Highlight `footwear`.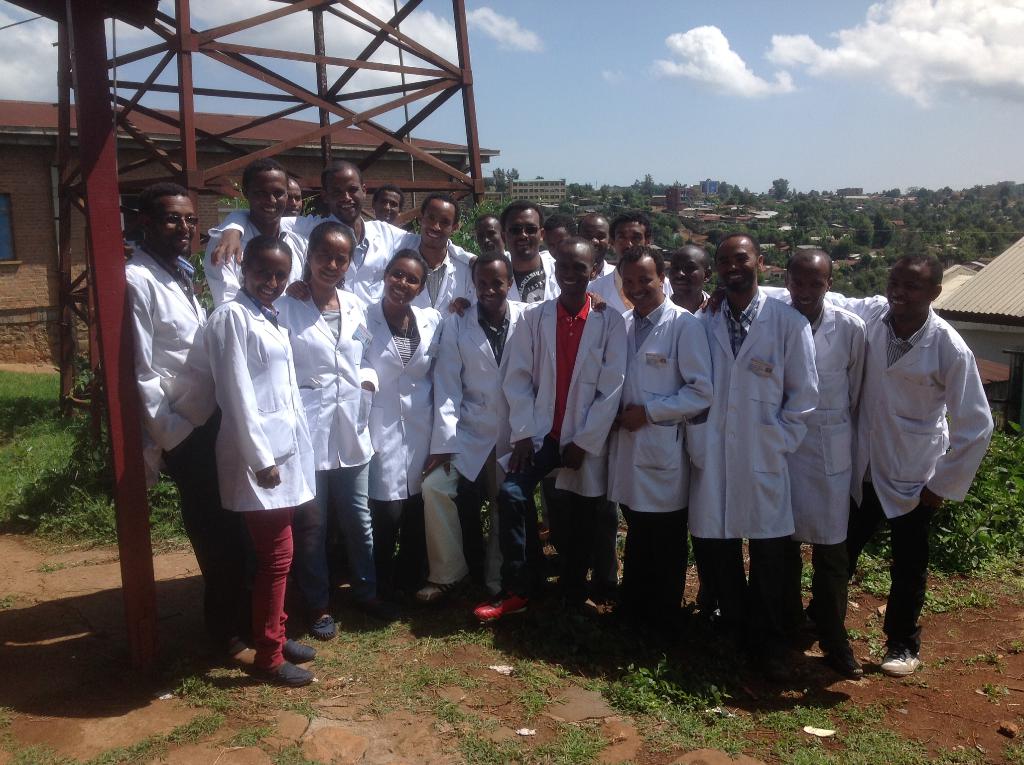
Highlighted region: crop(284, 640, 315, 659).
